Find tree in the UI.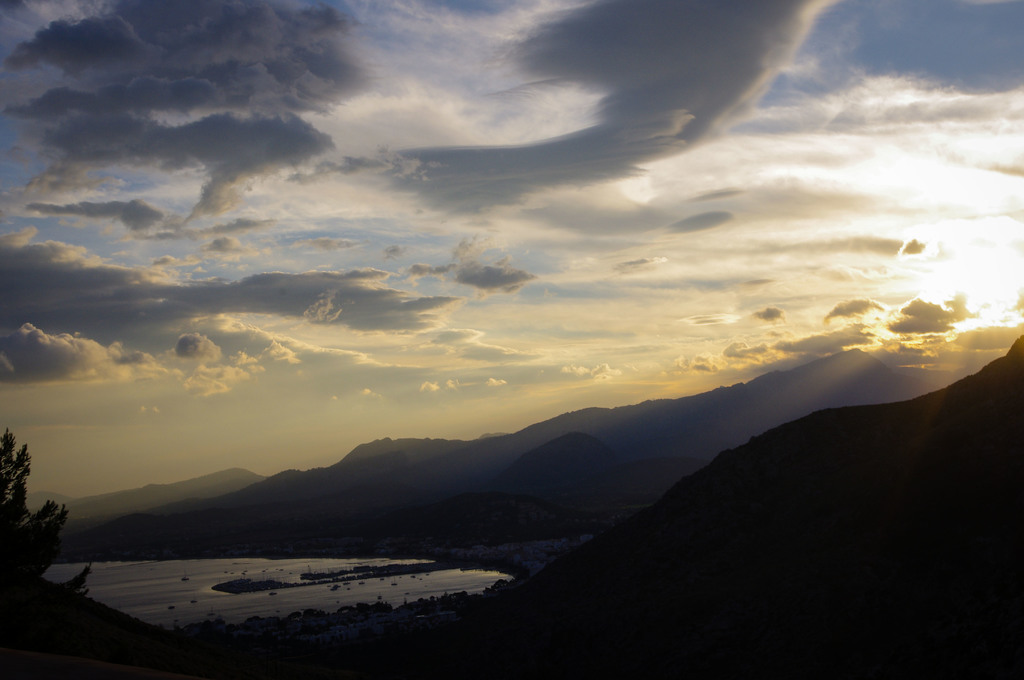
UI element at crop(3, 481, 61, 597).
